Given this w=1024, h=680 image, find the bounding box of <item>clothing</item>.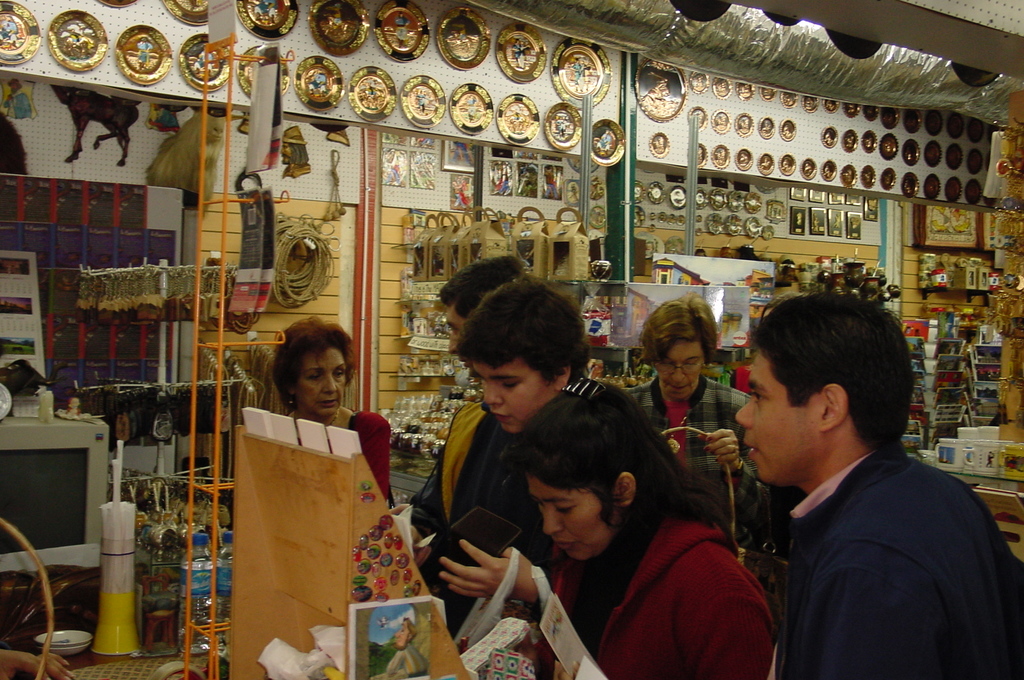
rect(406, 384, 636, 528).
